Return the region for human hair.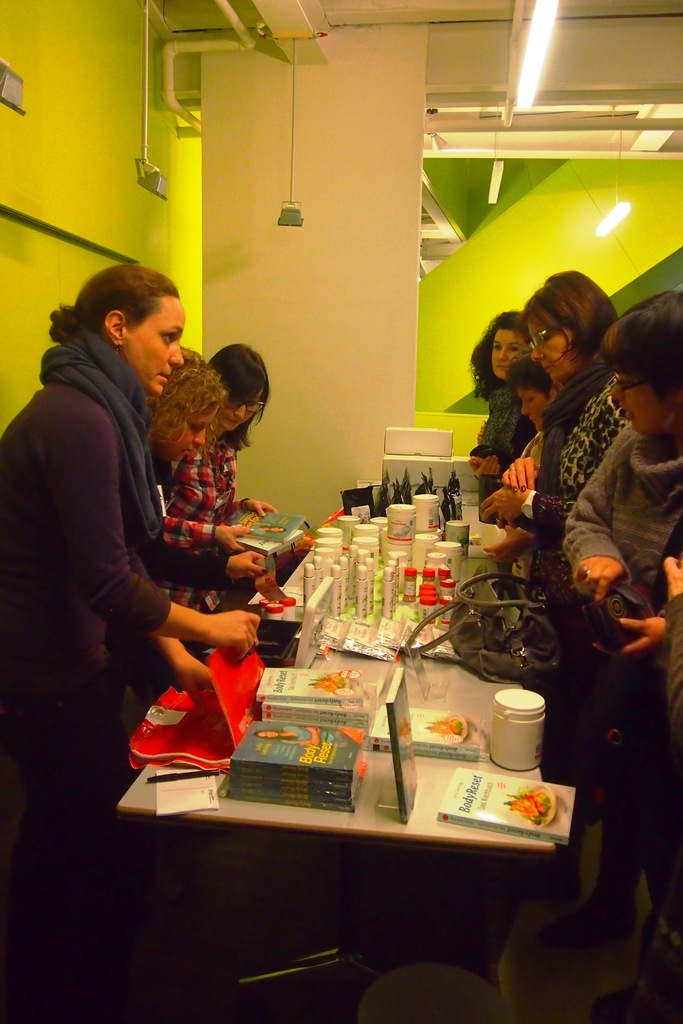
<box>525,275,625,382</box>.
